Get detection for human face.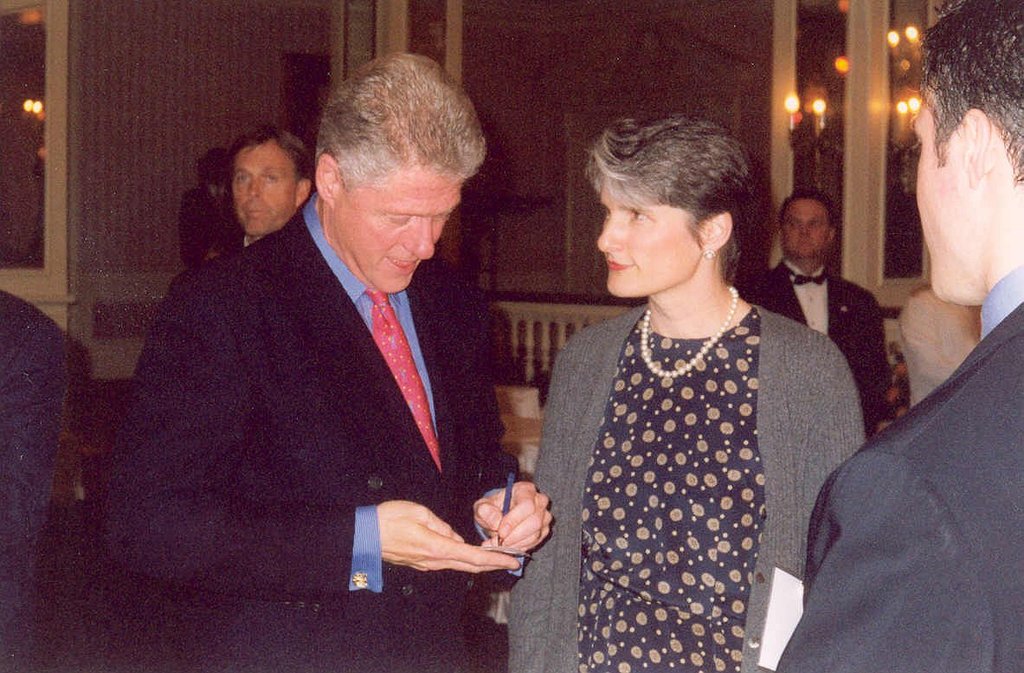
Detection: {"x1": 596, "y1": 168, "x2": 698, "y2": 298}.
